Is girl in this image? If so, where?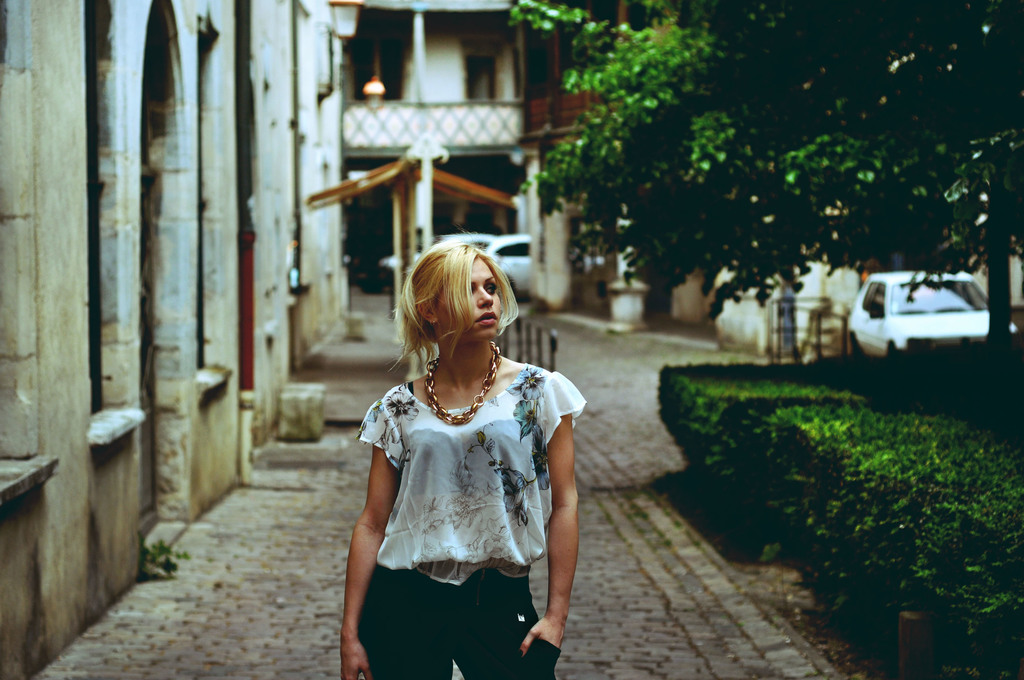
Yes, at (left=340, top=229, right=585, bottom=679).
